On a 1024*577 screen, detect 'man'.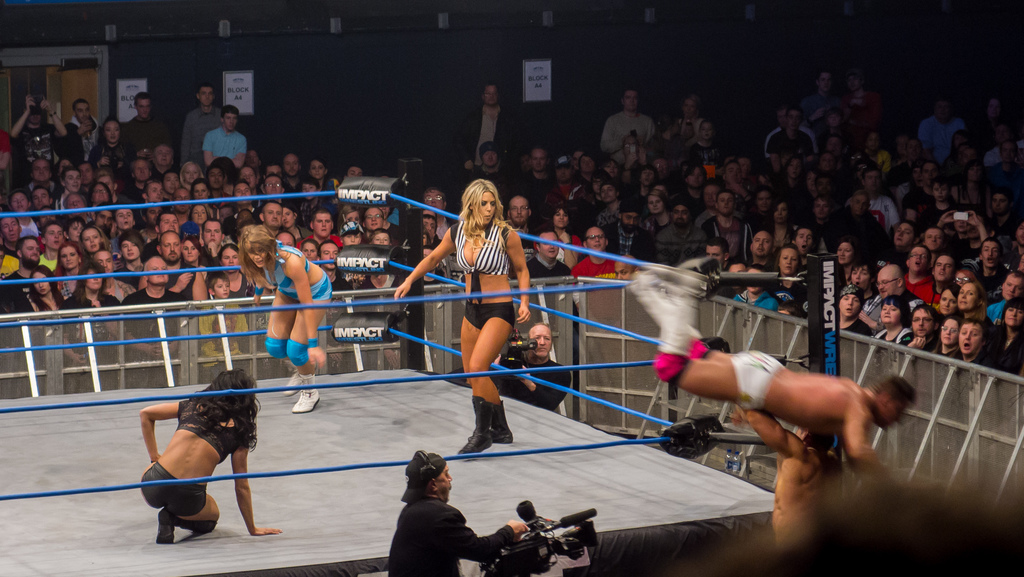
<bbox>922, 227, 953, 259</bbox>.
